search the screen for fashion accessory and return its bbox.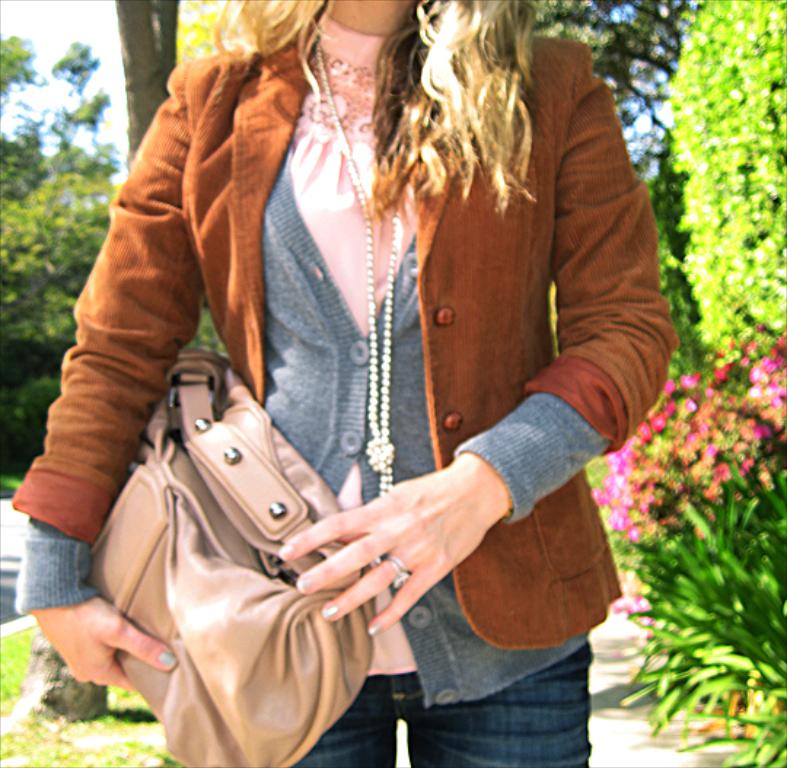
Found: crop(82, 340, 377, 767).
